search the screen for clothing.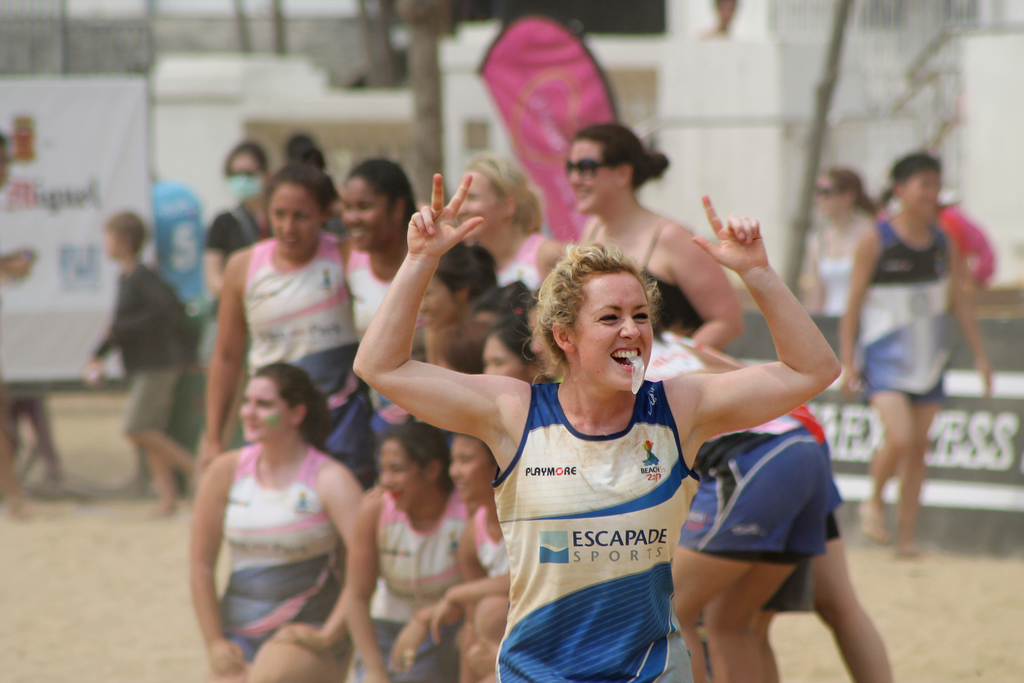
Found at <bbox>339, 237, 424, 365</bbox>.
